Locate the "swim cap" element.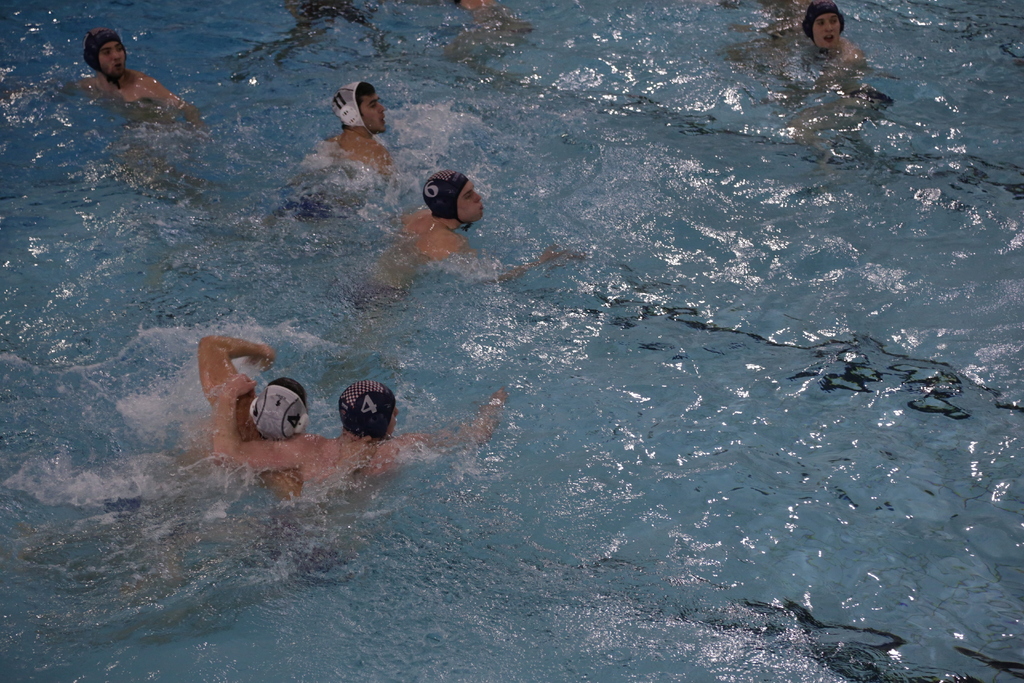
Element bbox: rect(246, 374, 309, 442).
